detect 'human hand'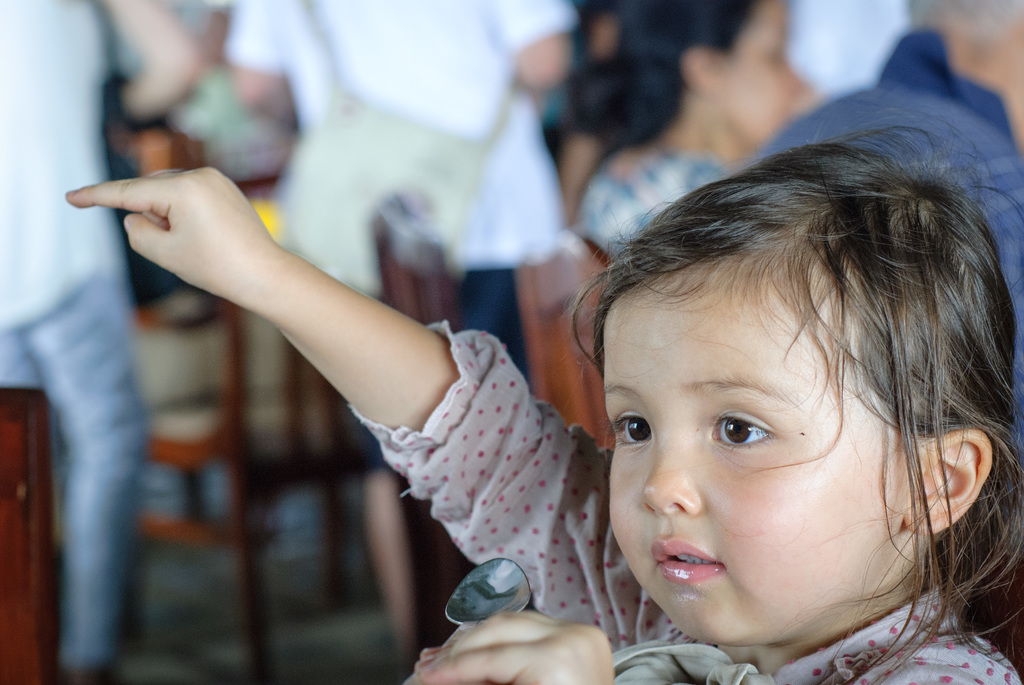
79/180/510/522
